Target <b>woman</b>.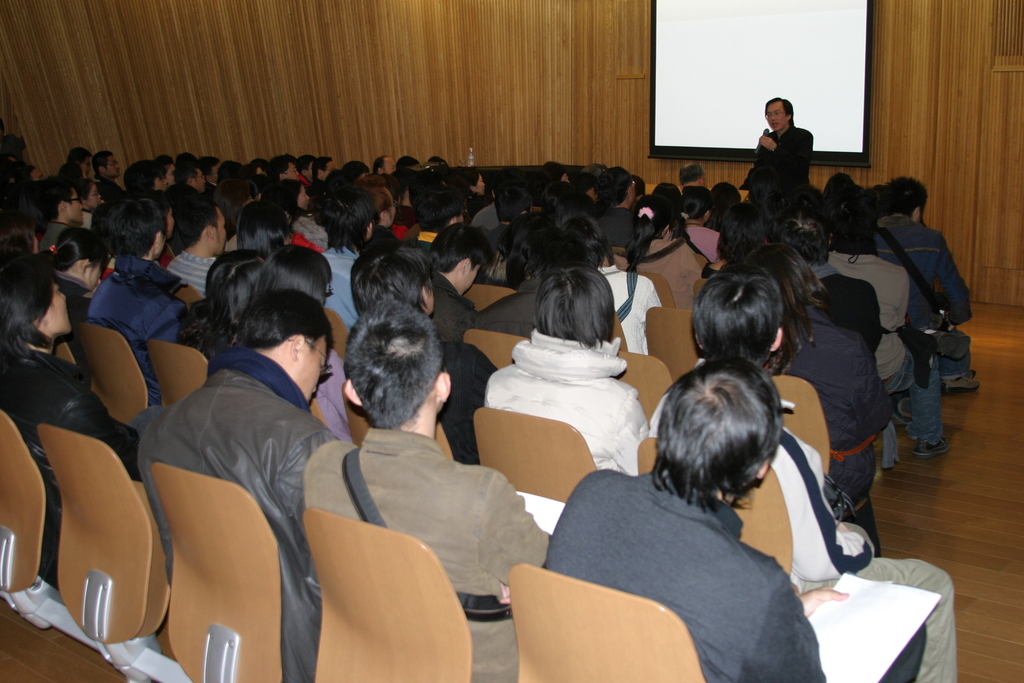
Target region: crop(127, 187, 177, 240).
